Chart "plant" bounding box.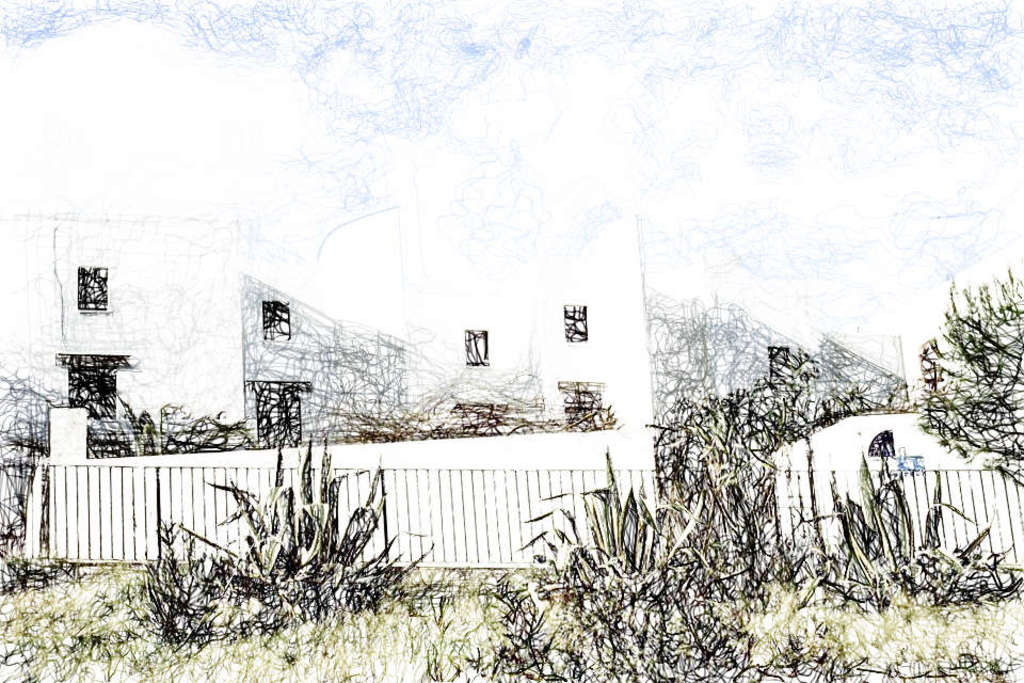
Charted: <bbox>910, 236, 1023, 497</bbox>.
